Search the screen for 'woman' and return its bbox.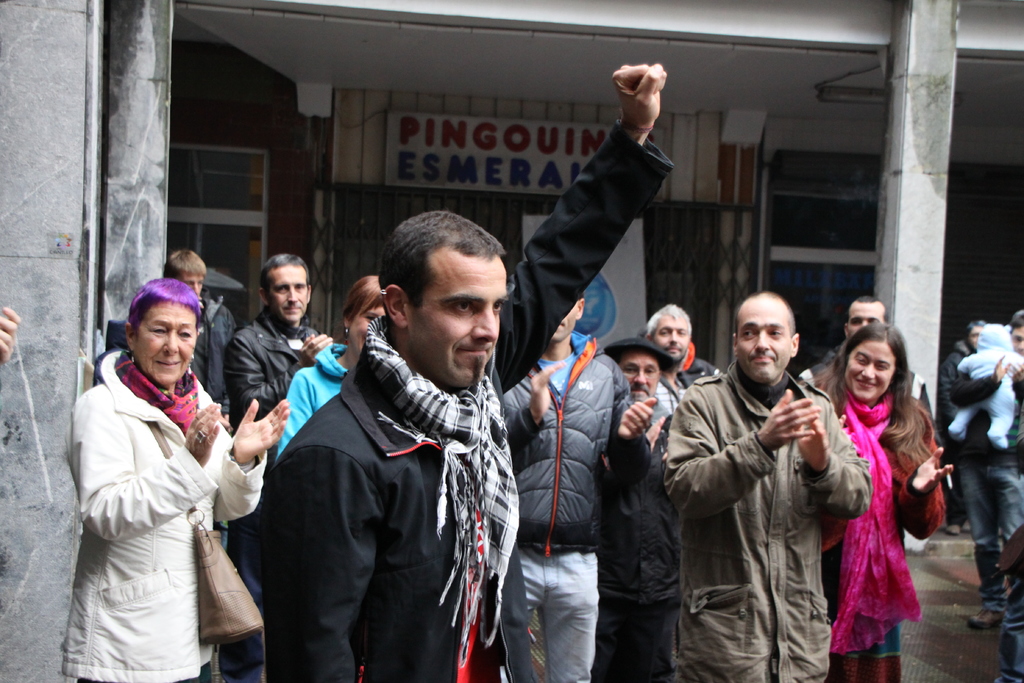
Found: locate(276, 271, 390, 468).
